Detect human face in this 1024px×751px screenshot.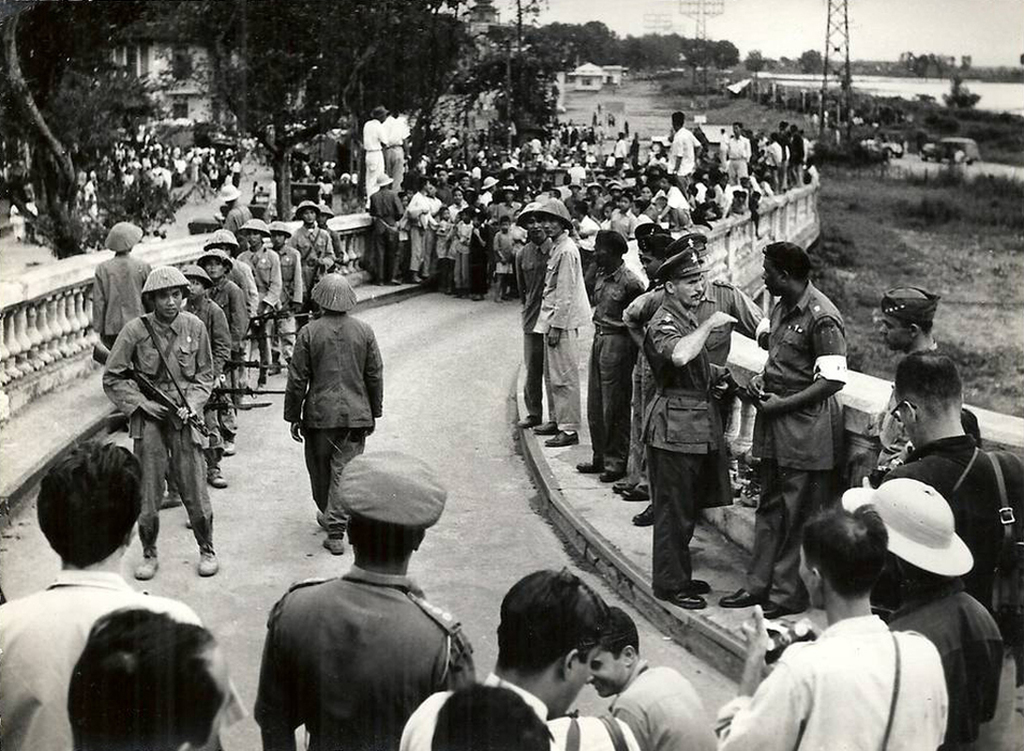
Detection: bbox=(541, 215, 562, 236).
